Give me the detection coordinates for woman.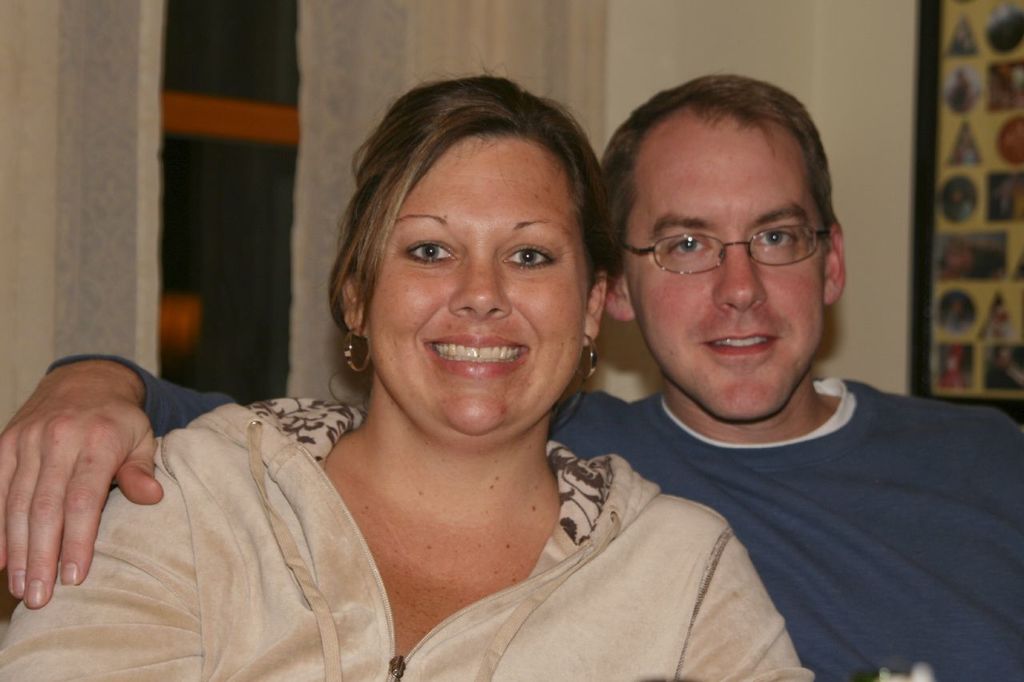
[102, 88, 749, 681].
